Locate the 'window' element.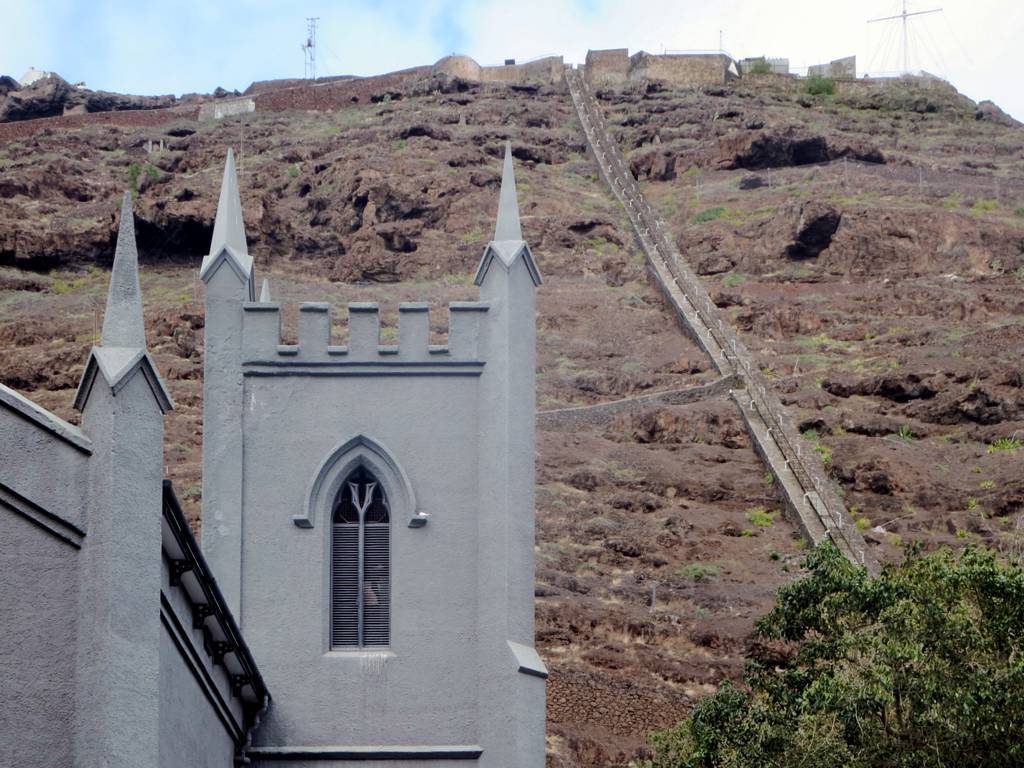
Element bbox: bbox=(331, 467, 389, 650).
